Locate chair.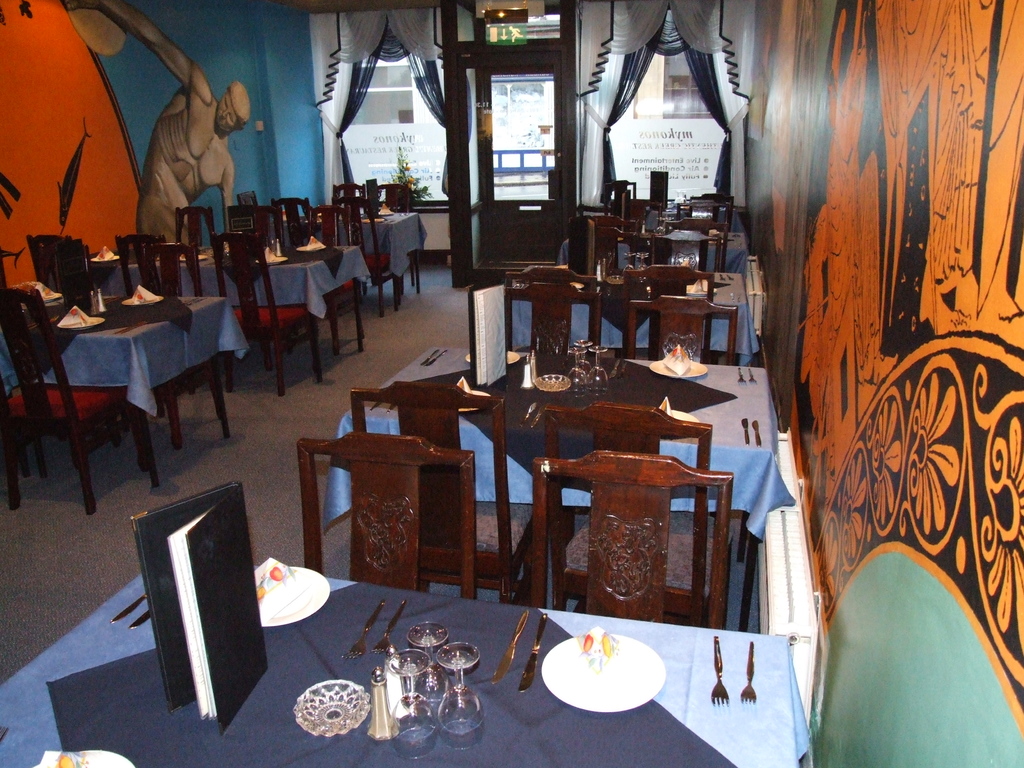
Bounding box: crop(621, 295, 739, 357).
